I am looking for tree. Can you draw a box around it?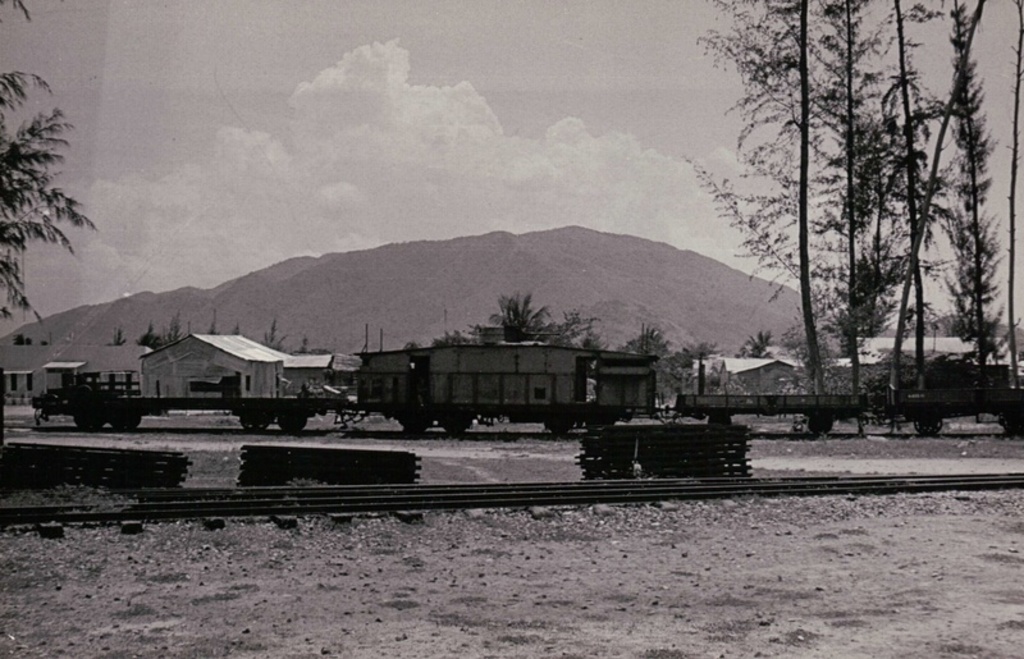
Sure, the bounding box is l=806, t=0, r=882, b=408.
